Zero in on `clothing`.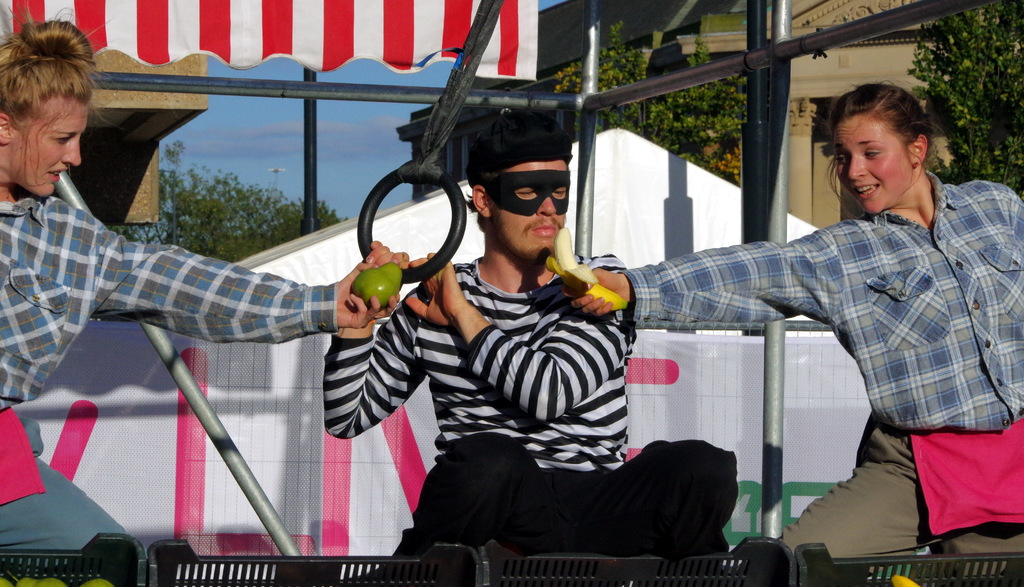
Zeroed in: 0/194/335/548.
